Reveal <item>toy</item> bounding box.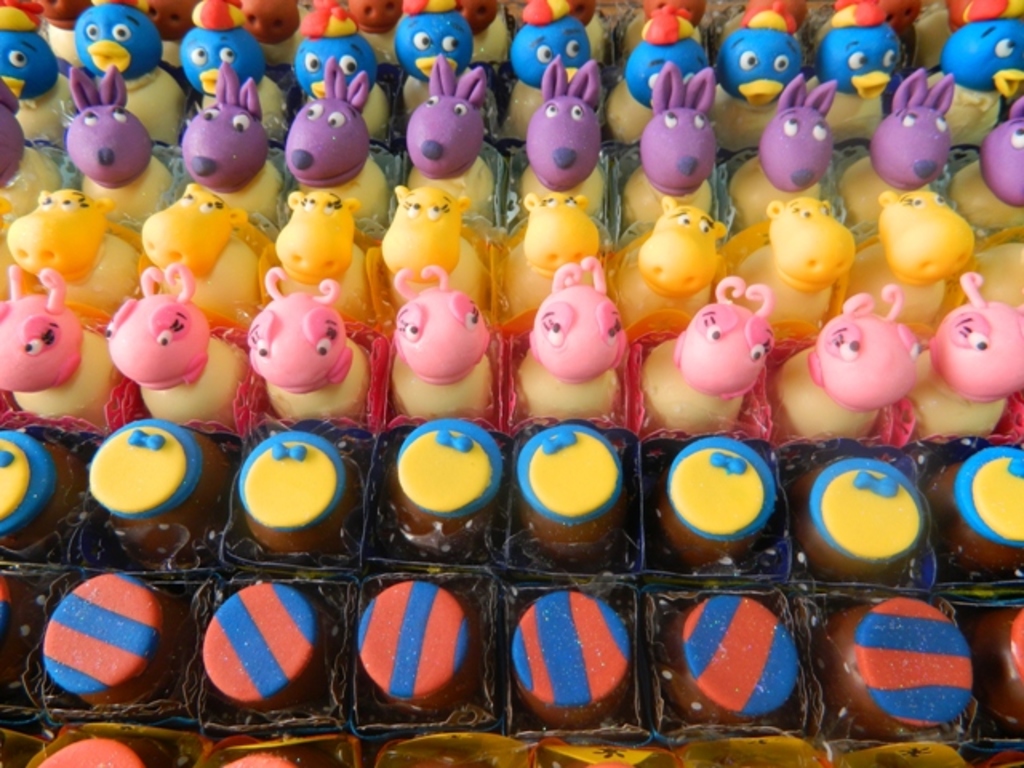
Revealed: {"x1": 0, "y1": 432, "x2": 80, "y2": 550}.
